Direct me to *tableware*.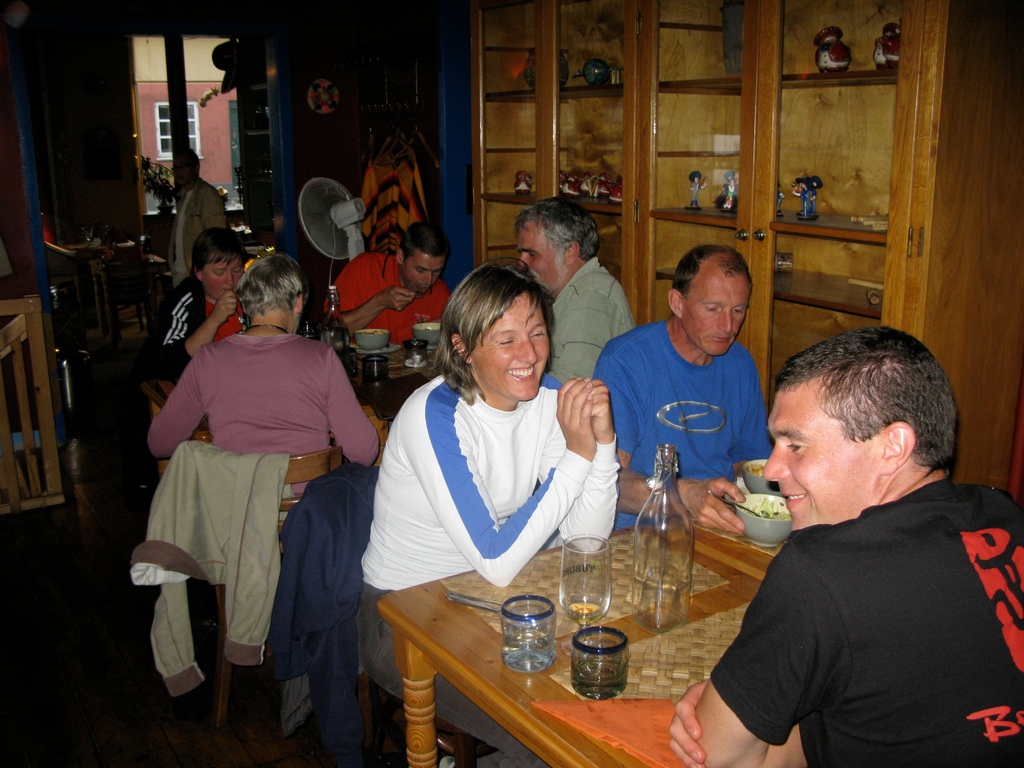
Direction: detection(355, 328, 390, 351).
